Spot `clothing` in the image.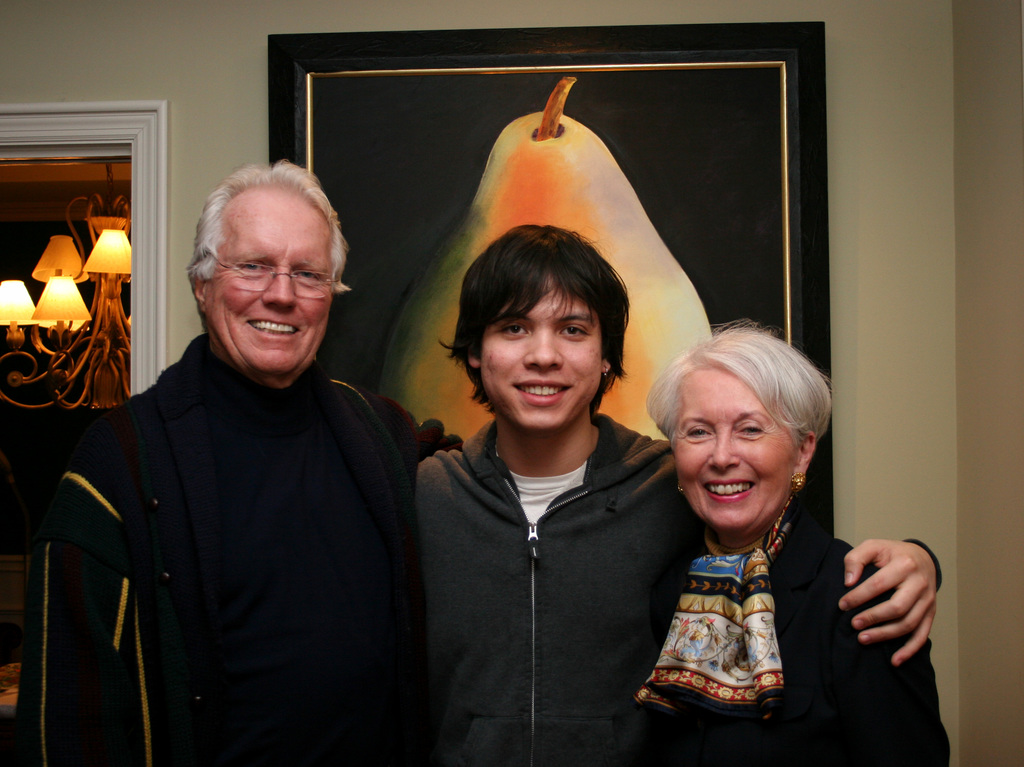
`clothing` found at left=633, top=468, right=852, bottom=742.
